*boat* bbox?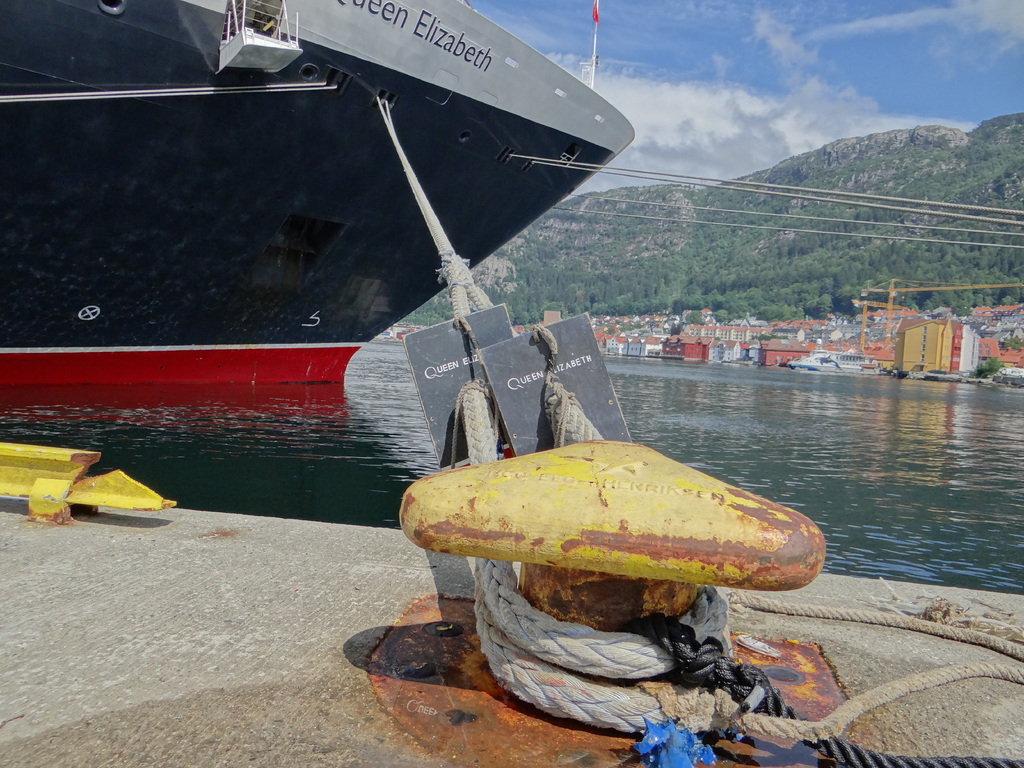
(left=0, top=0, right=637, bottom=385)
